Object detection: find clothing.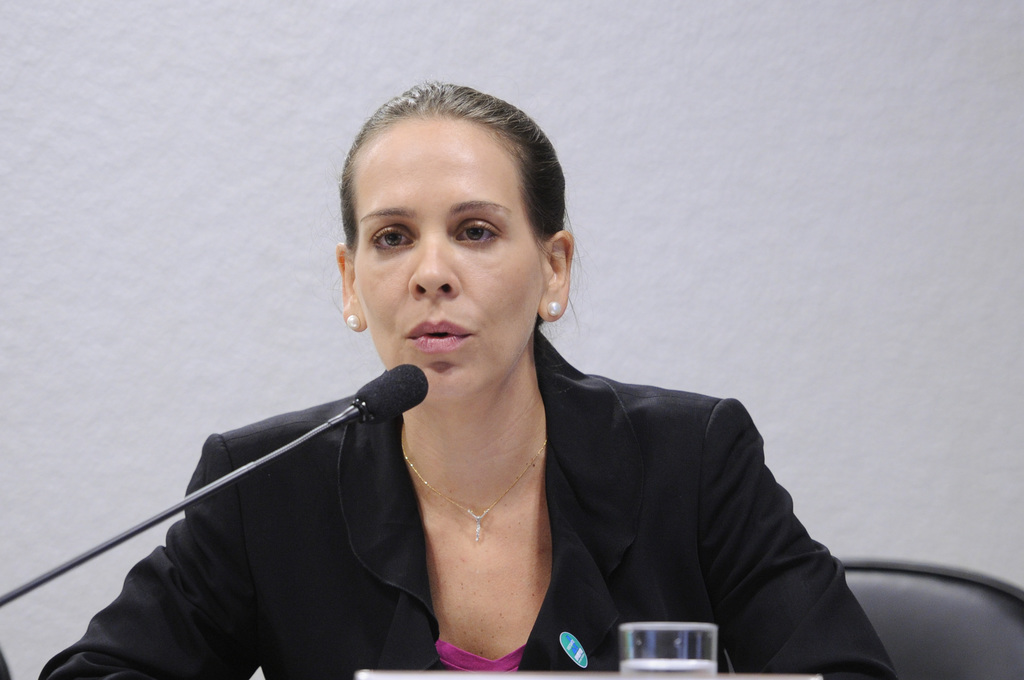
<bbox>40, 319, 897, 679</bbox>.
